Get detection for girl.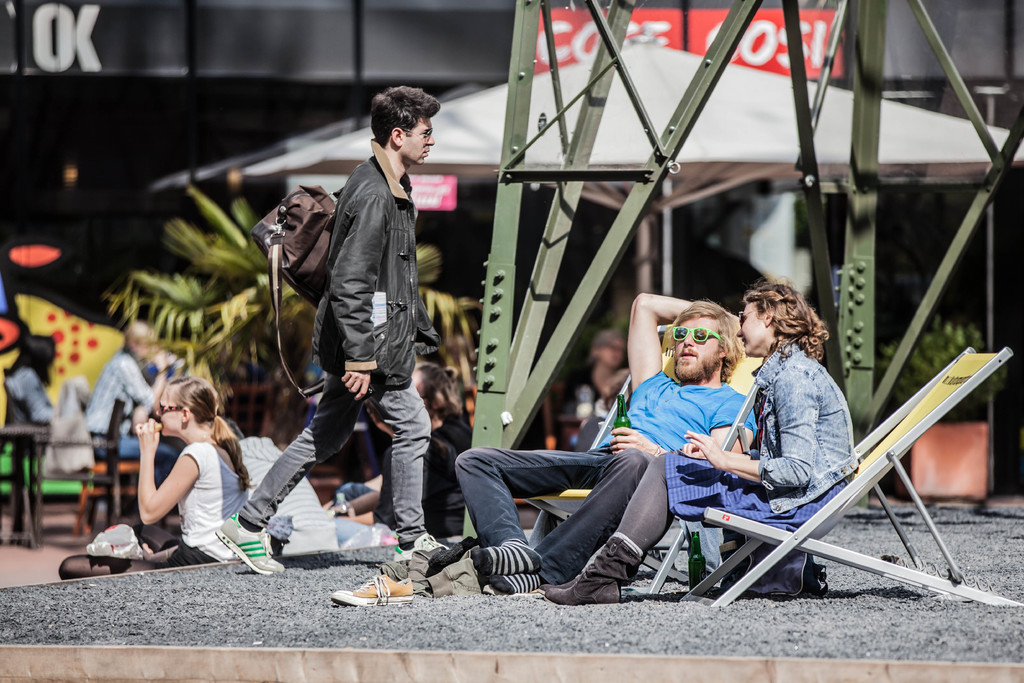
Detection: x1=546, y1=291, x2=854, y2=588.
